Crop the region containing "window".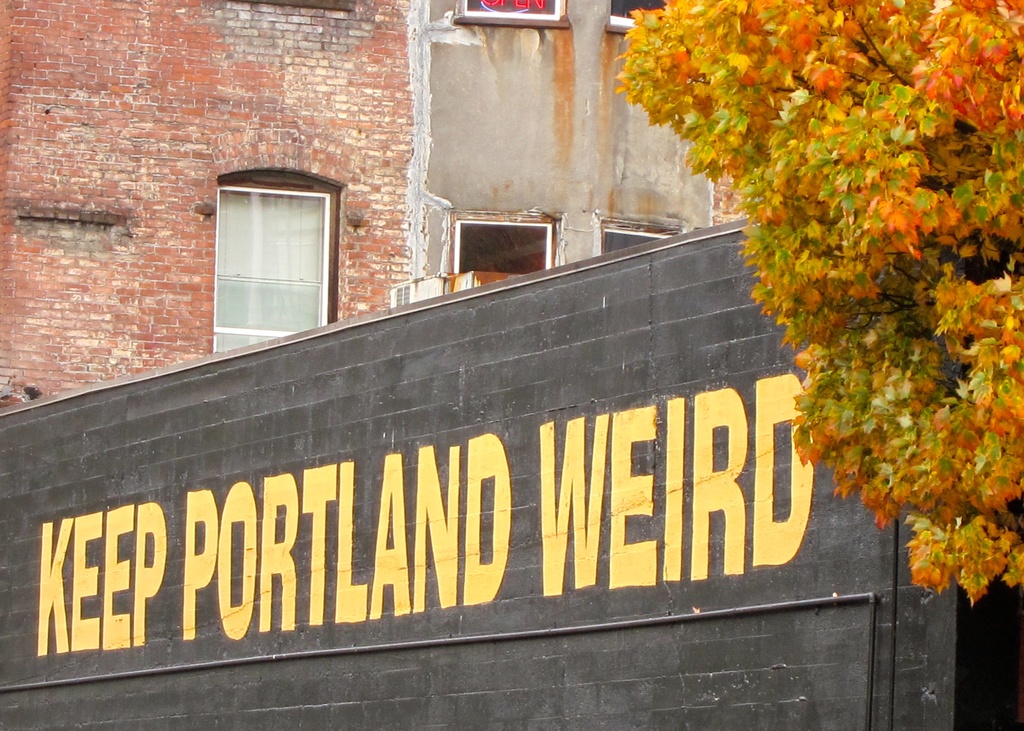
Crop region: {"x1": 212, "y1": 182, "x2": 335, "y2": 352}.
